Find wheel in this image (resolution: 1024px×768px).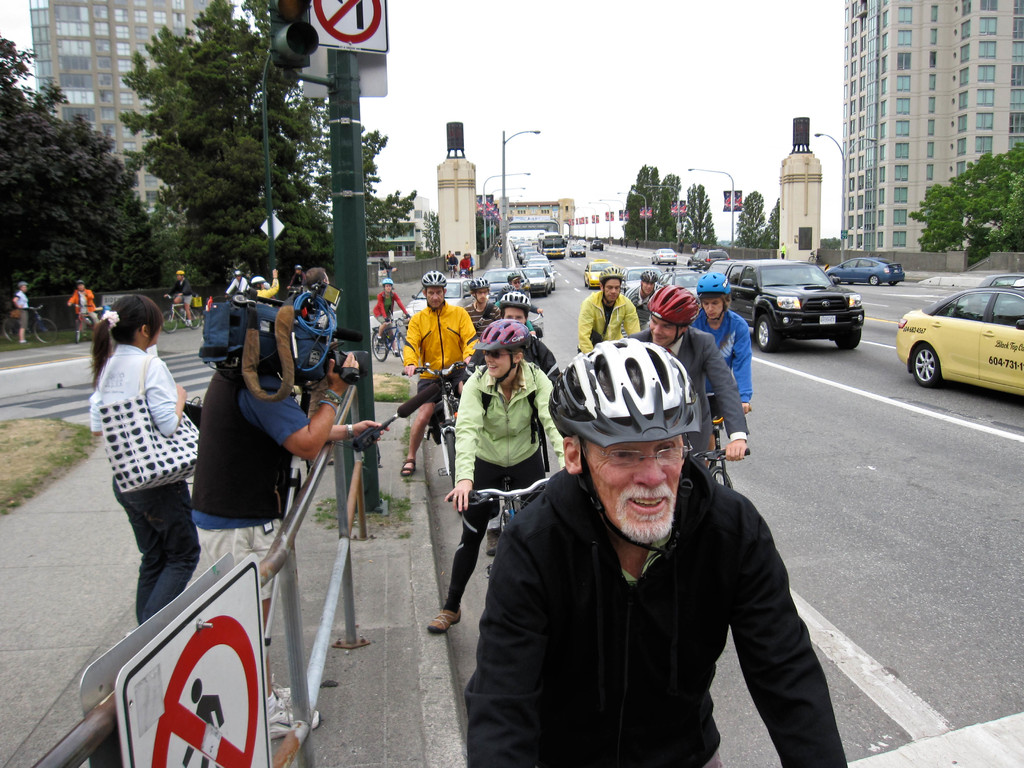
bbox(159, 306, 179, 333).
